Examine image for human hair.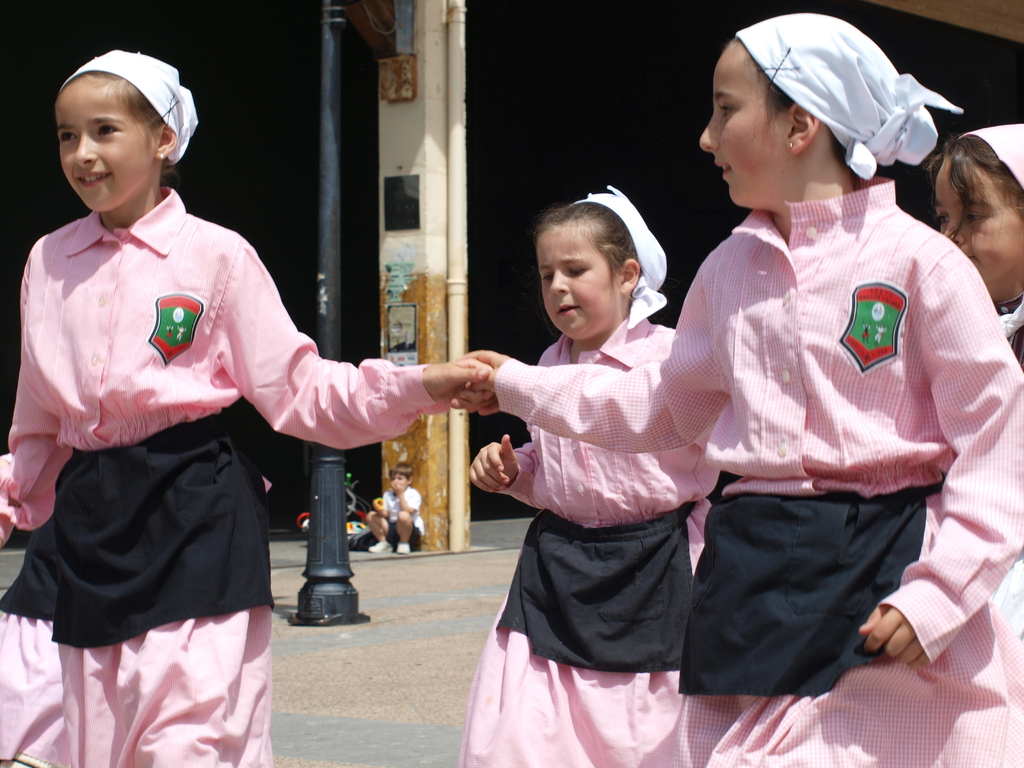
Examination result: detection(387, 460, 413, 485).
